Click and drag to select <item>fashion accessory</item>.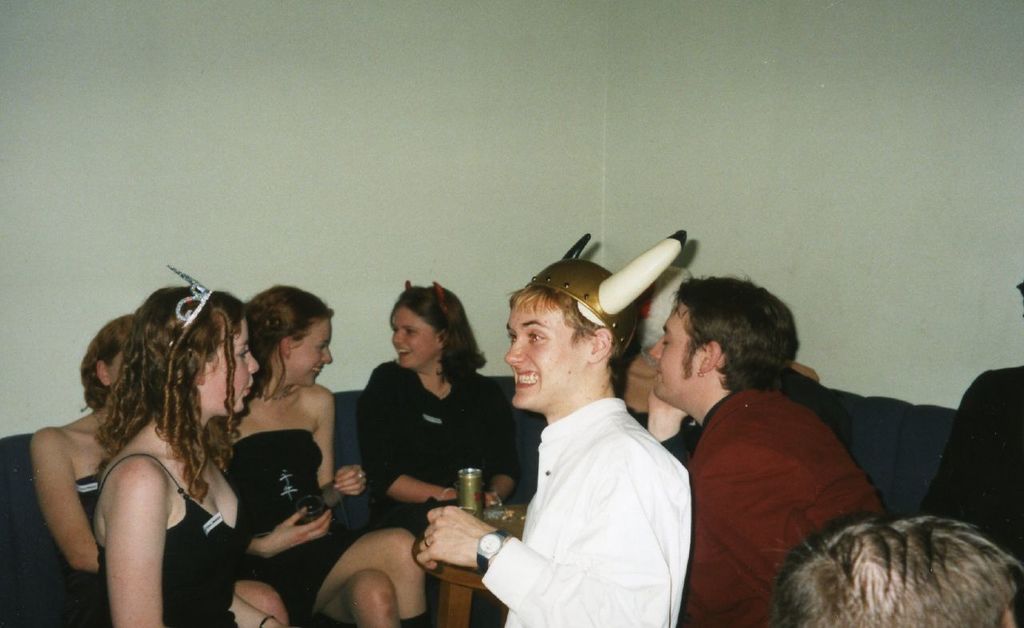
Selection: 167 262 214 351.
